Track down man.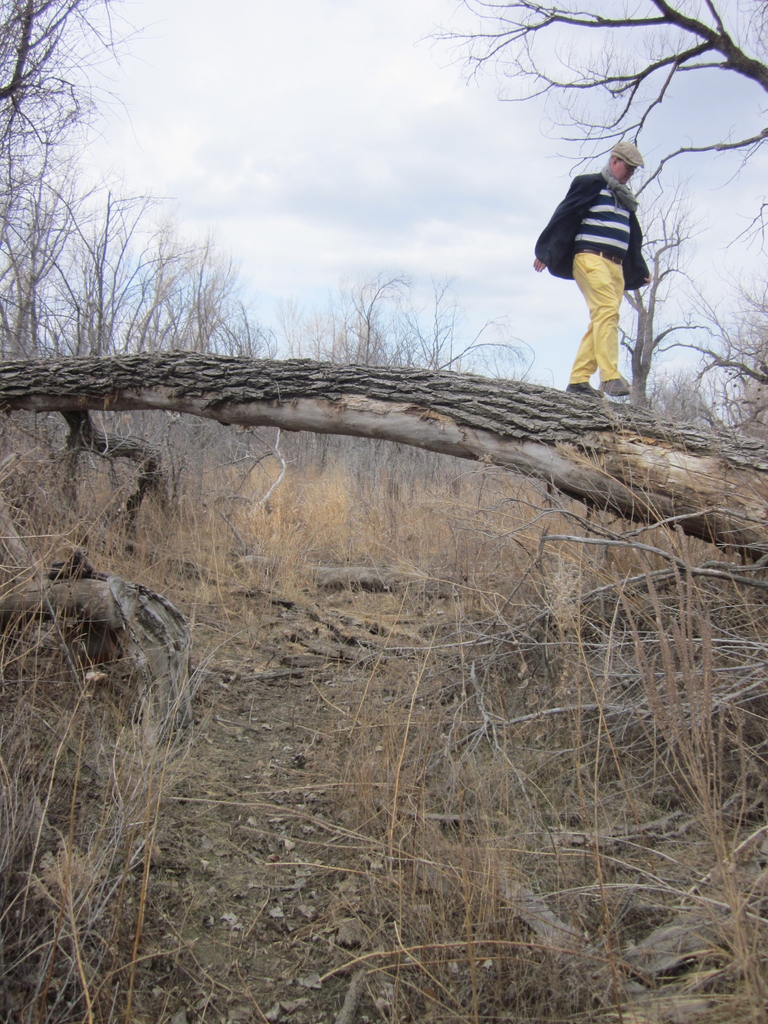
Tracked to box=[532, 136, 672, 413].
